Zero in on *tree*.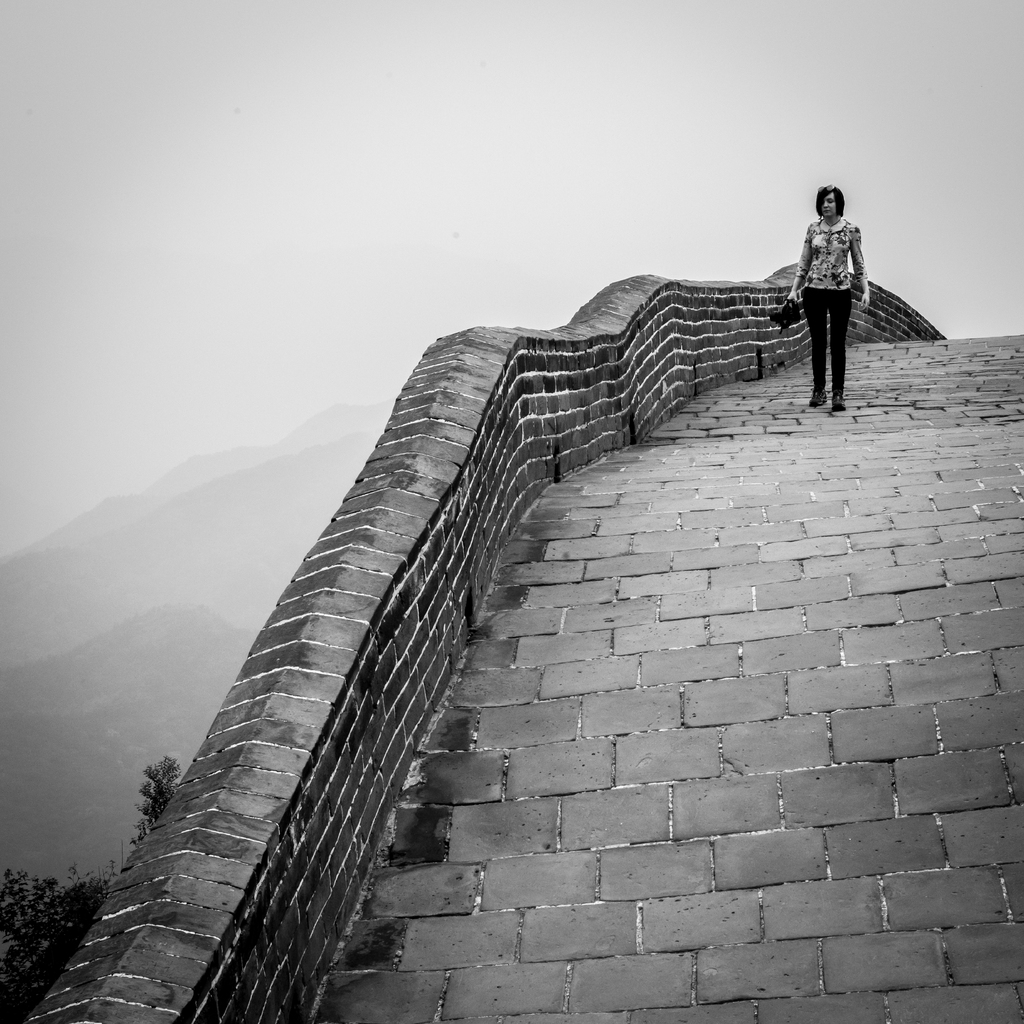
Zeroed in: x1=0 y1=870 x2=125 y2=1023.
